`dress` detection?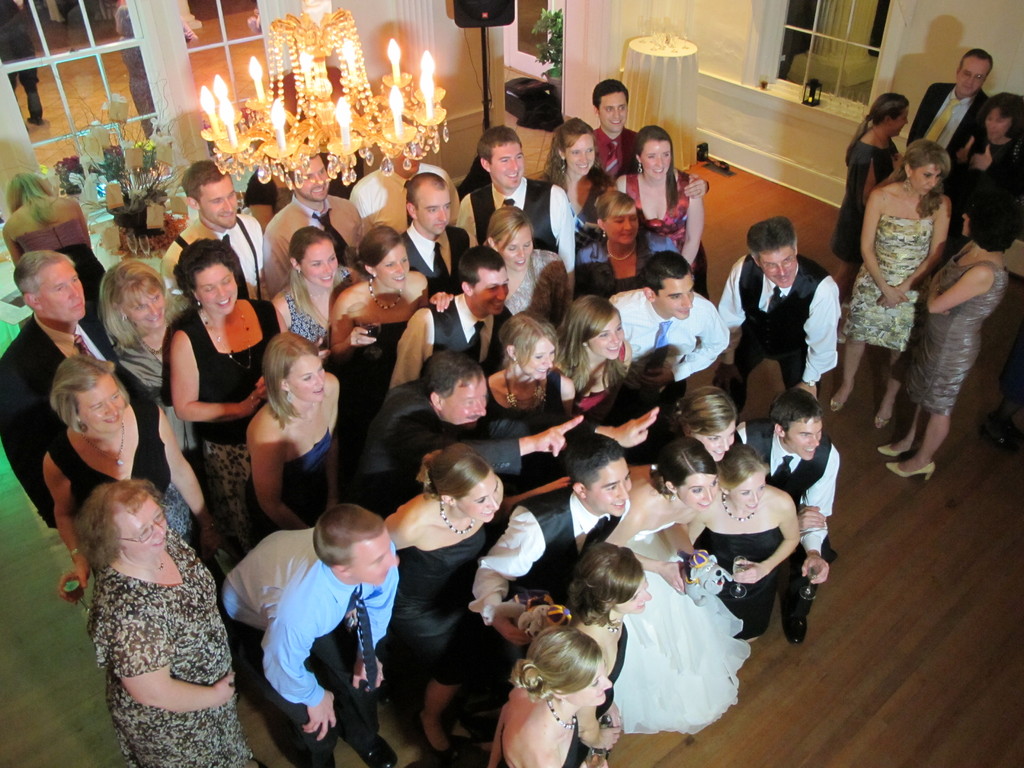
<bbox>109, 337, 195, 448</bbox>
